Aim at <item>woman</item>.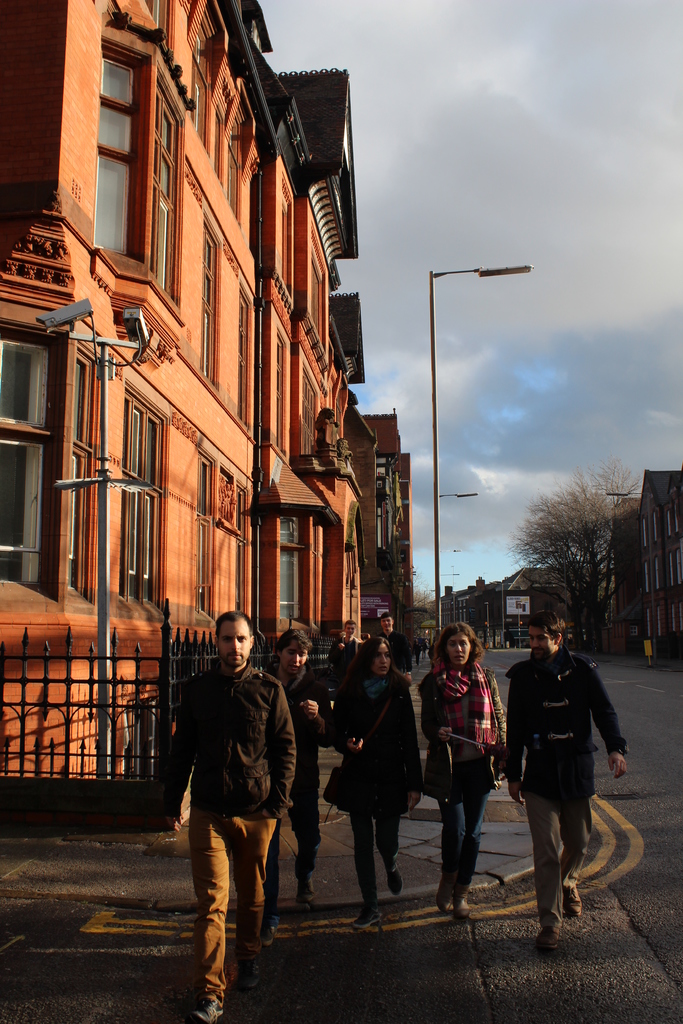
Aimed at rect(262, 627, 324, 941).
